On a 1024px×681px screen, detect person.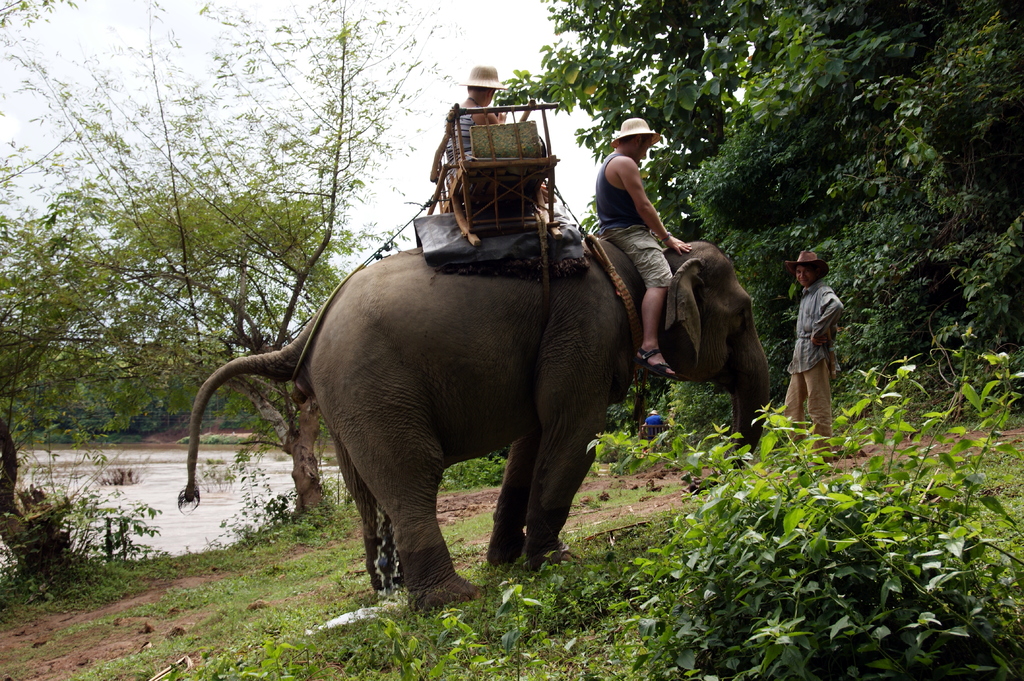
642/409/662/440.
